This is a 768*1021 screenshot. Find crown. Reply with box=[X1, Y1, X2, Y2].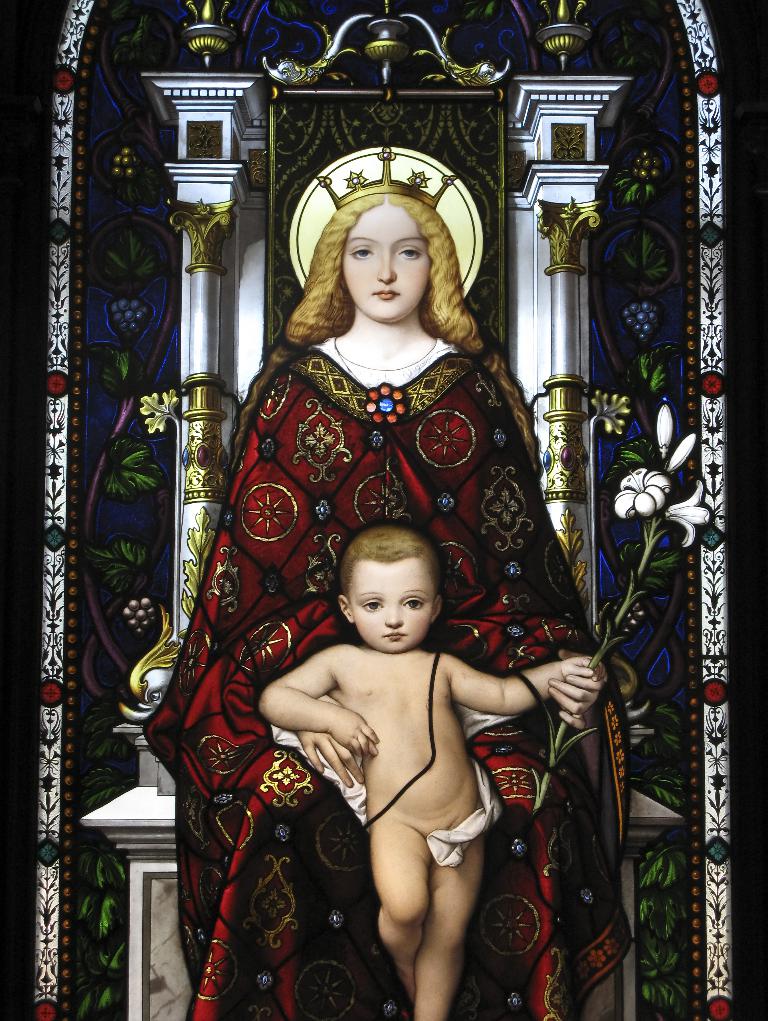
box=[314, 144, 459, 211].
